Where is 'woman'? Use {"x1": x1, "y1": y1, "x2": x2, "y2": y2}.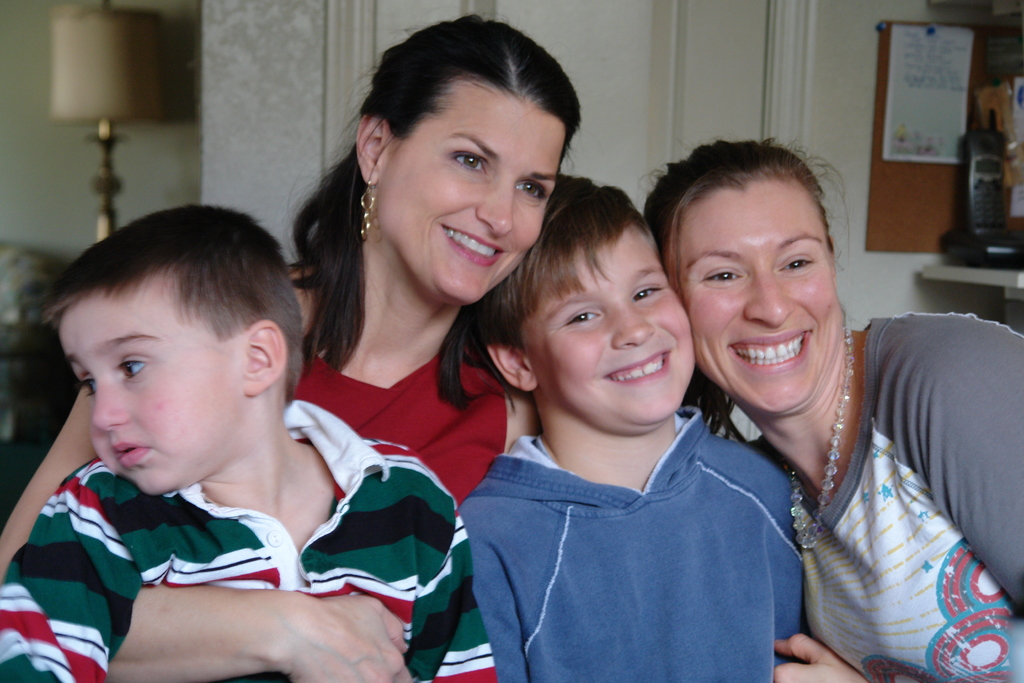
{"x1": 0, "y1": 12, "x2": 585, "y2": 682}.
